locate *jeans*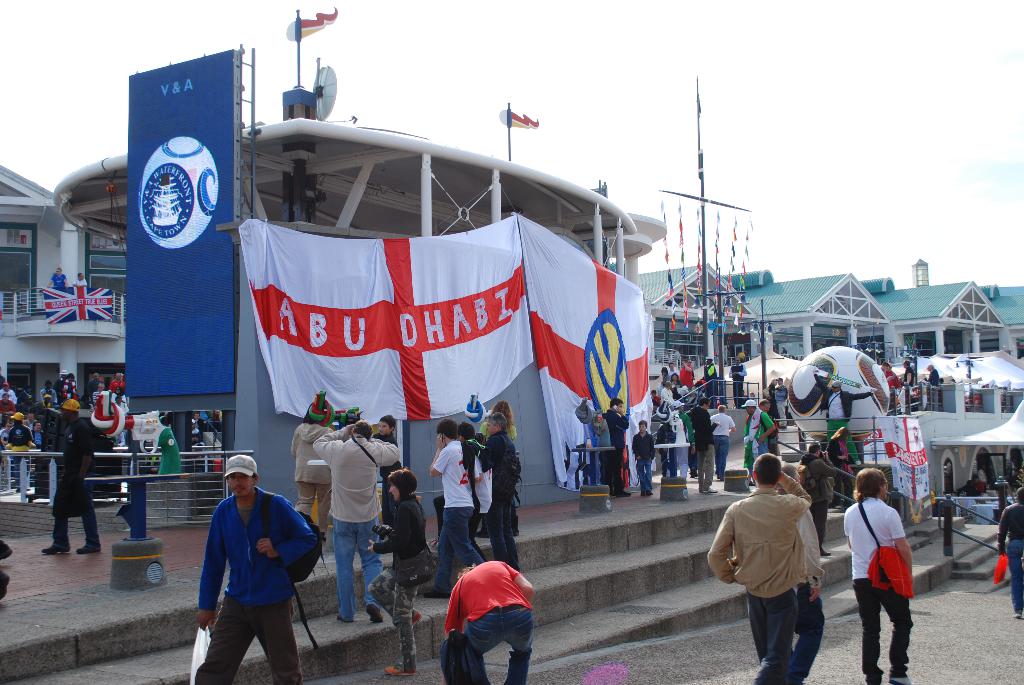
[left=335, top=517, right=381, bottom=623]
